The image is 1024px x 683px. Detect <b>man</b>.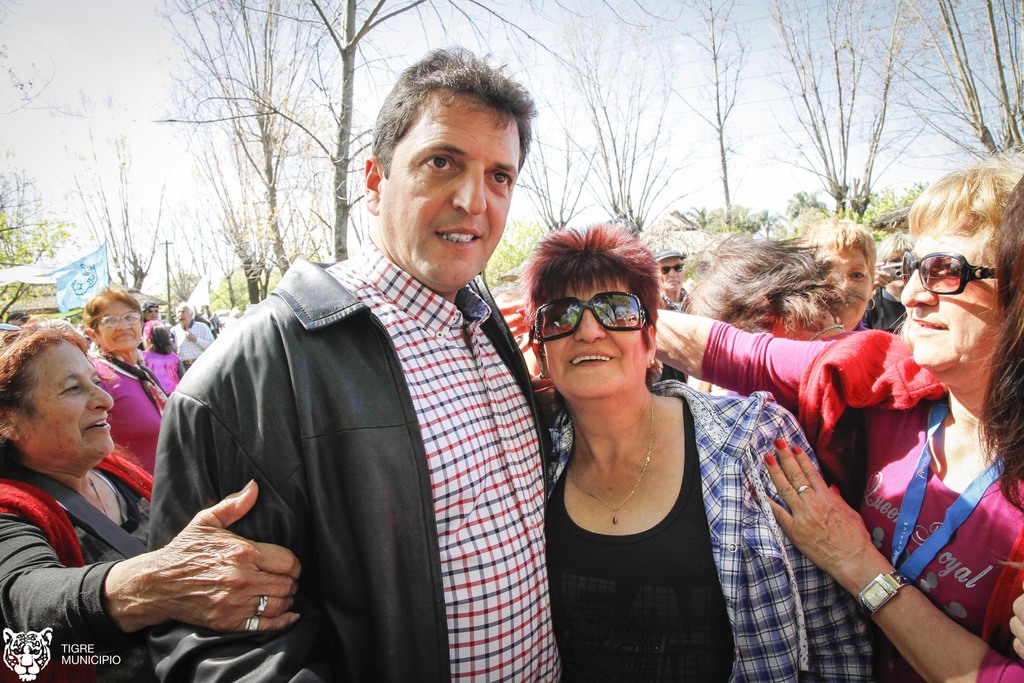
Detection: 203,304,219,336.
